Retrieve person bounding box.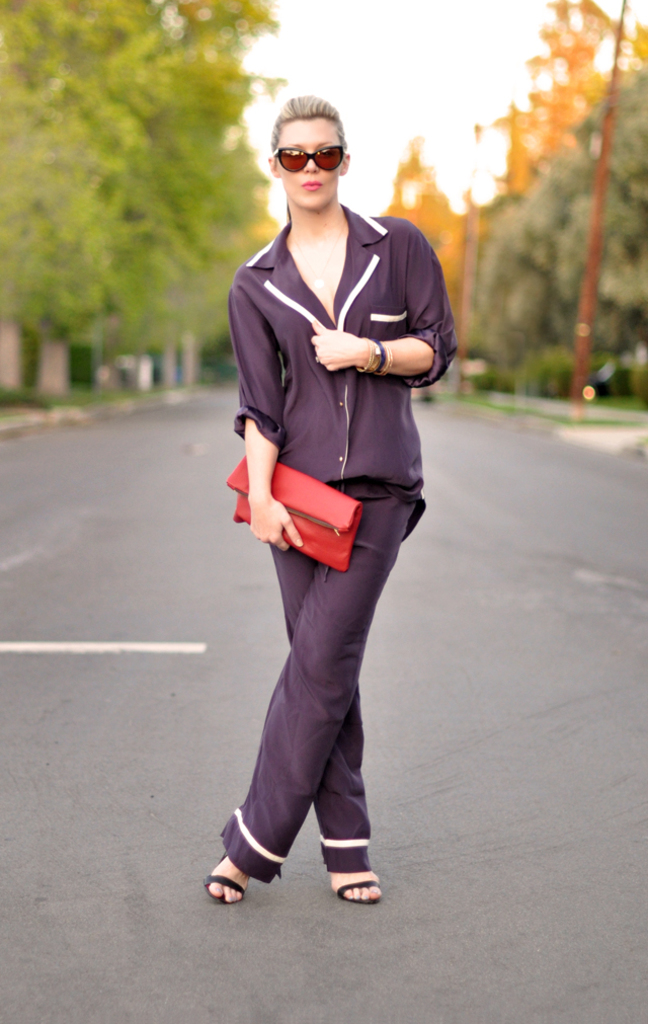
Bounding box: locate(198, 93, 456, 908).
